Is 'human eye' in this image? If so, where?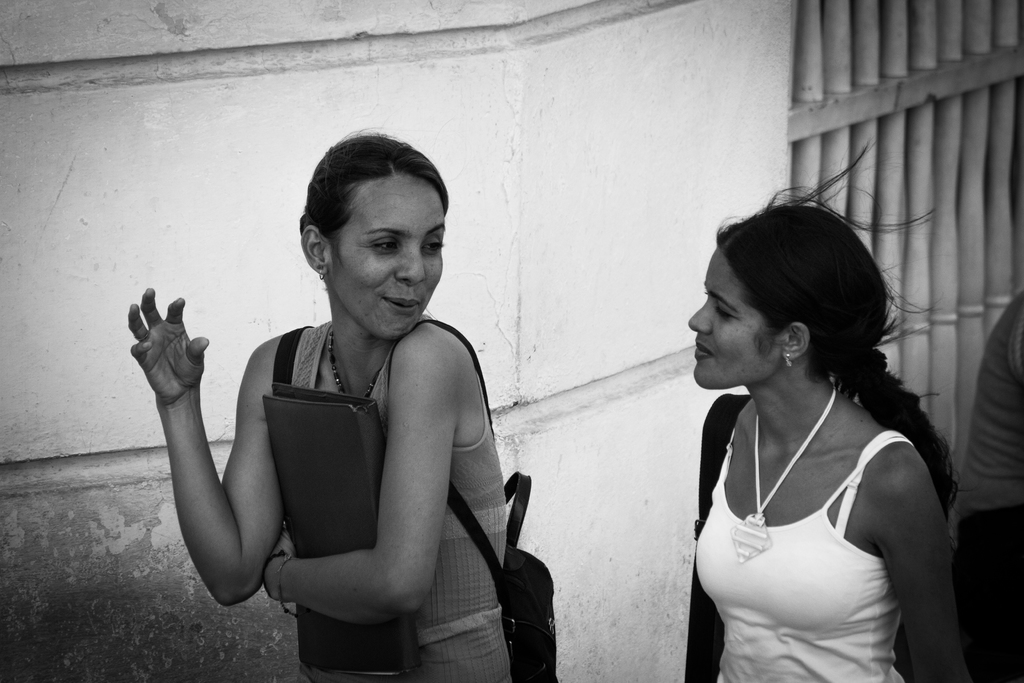
Yes, at [left=422, top=236, right=442, bottom=254].
